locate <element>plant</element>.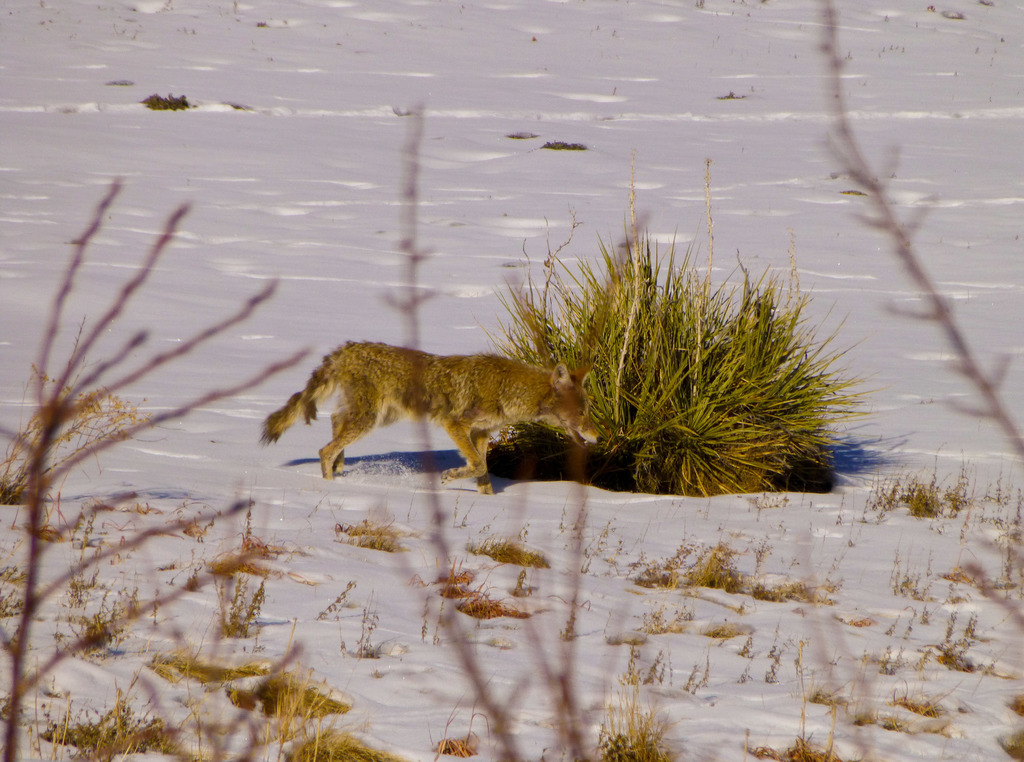
Bounding box: BBox(941, 4, 967, 22).
